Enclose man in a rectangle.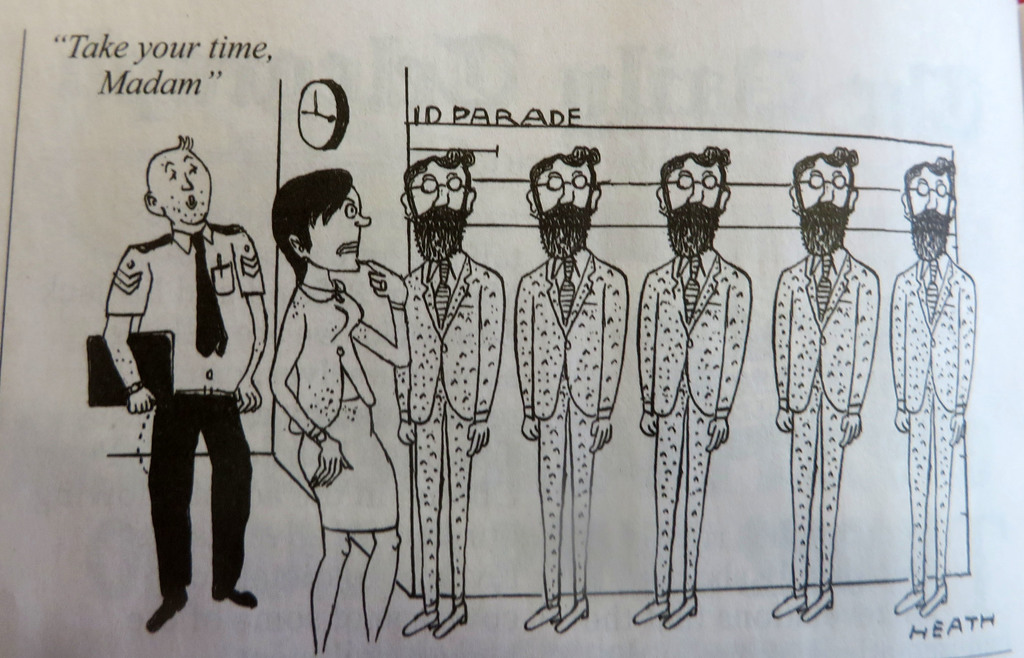
crop(886, 150, 979, 621).
